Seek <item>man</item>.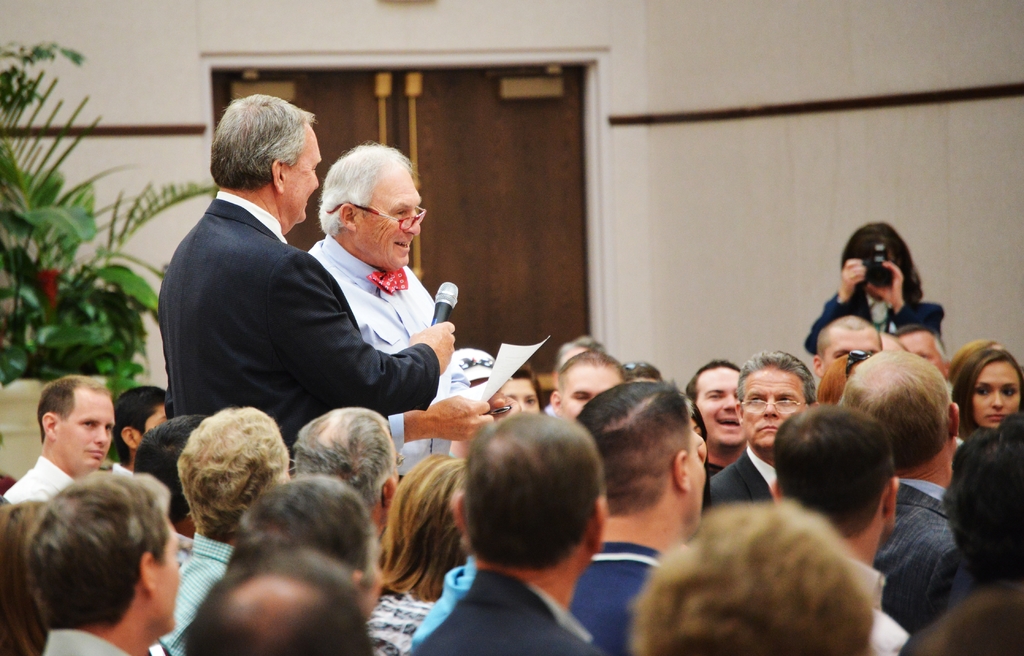
x1=152, y1=90, x2=458, y2=473.
